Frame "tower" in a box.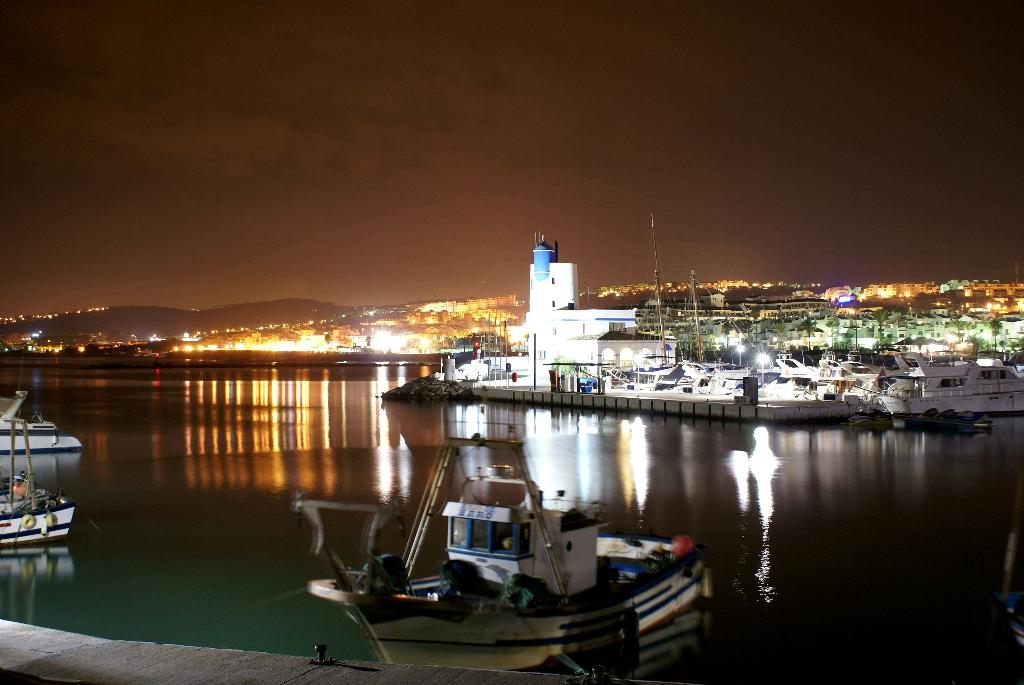
crop(530, 231, 585, 338).
